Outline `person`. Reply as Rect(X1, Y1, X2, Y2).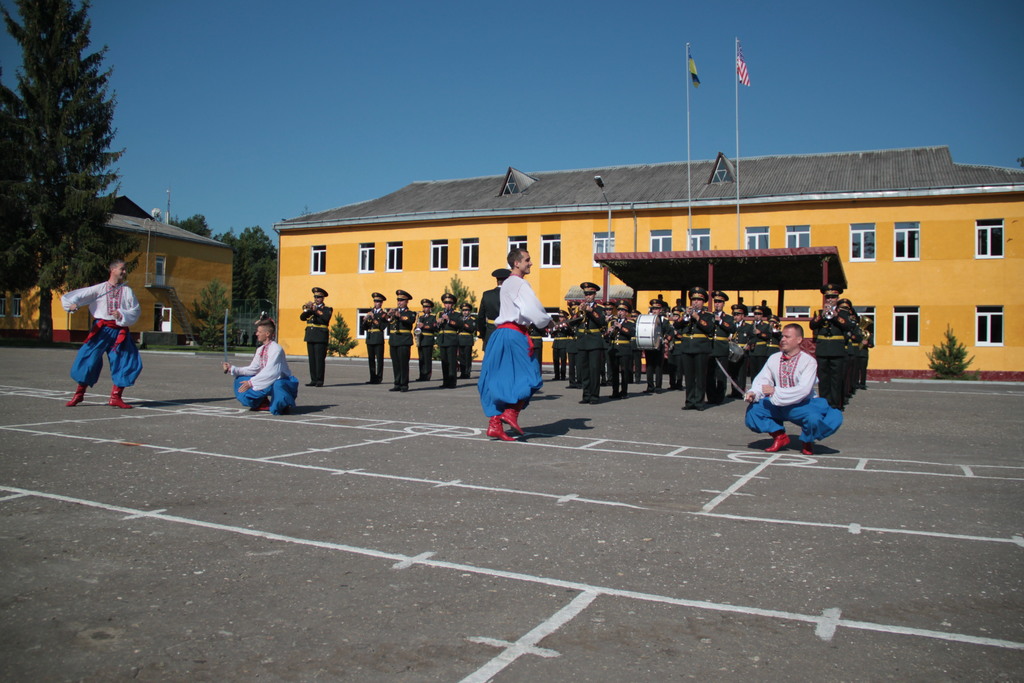
Rect(485, 241, 554, 441).
